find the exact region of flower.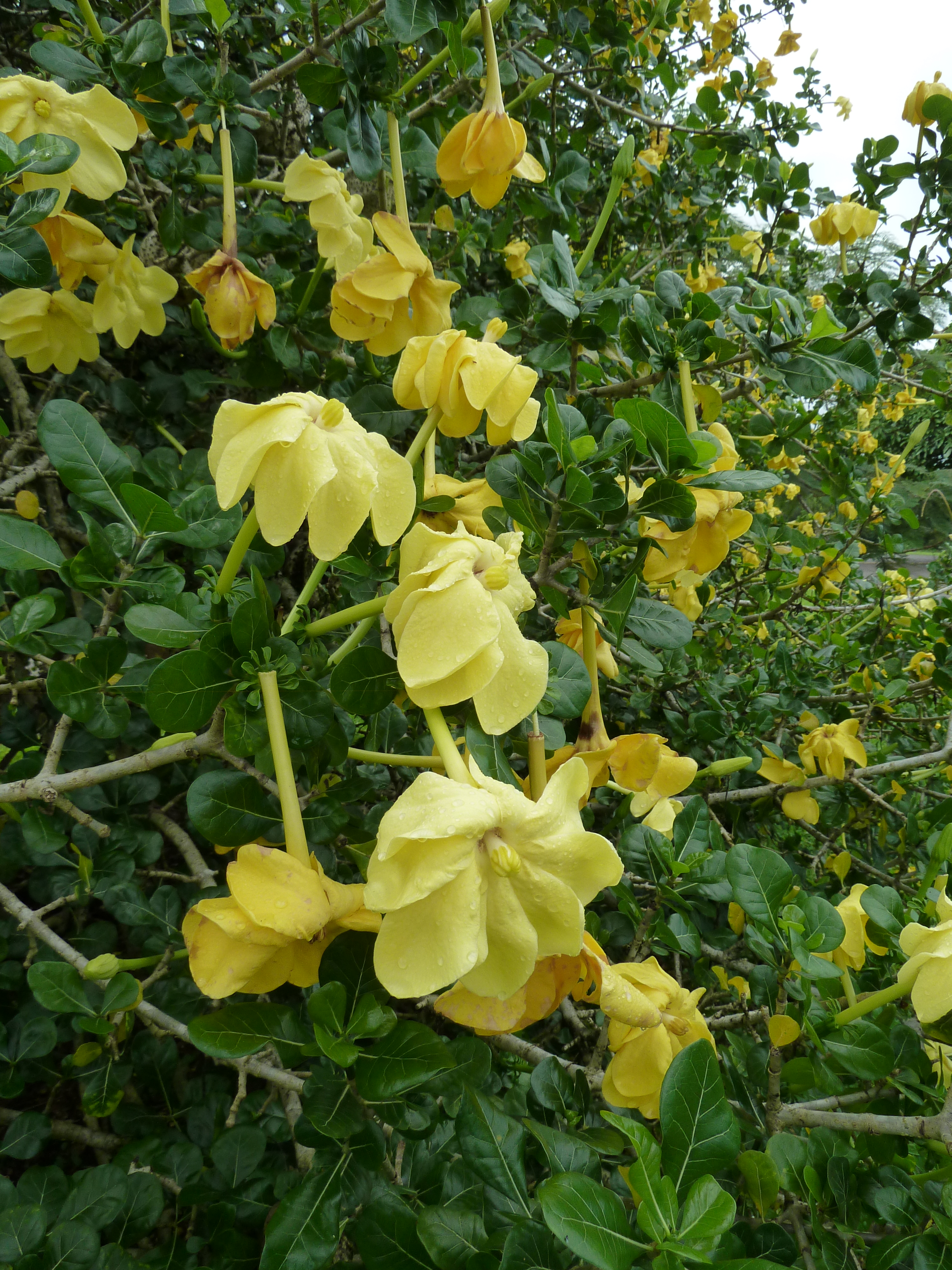
Exact region: (138, 18, 174, 65).
